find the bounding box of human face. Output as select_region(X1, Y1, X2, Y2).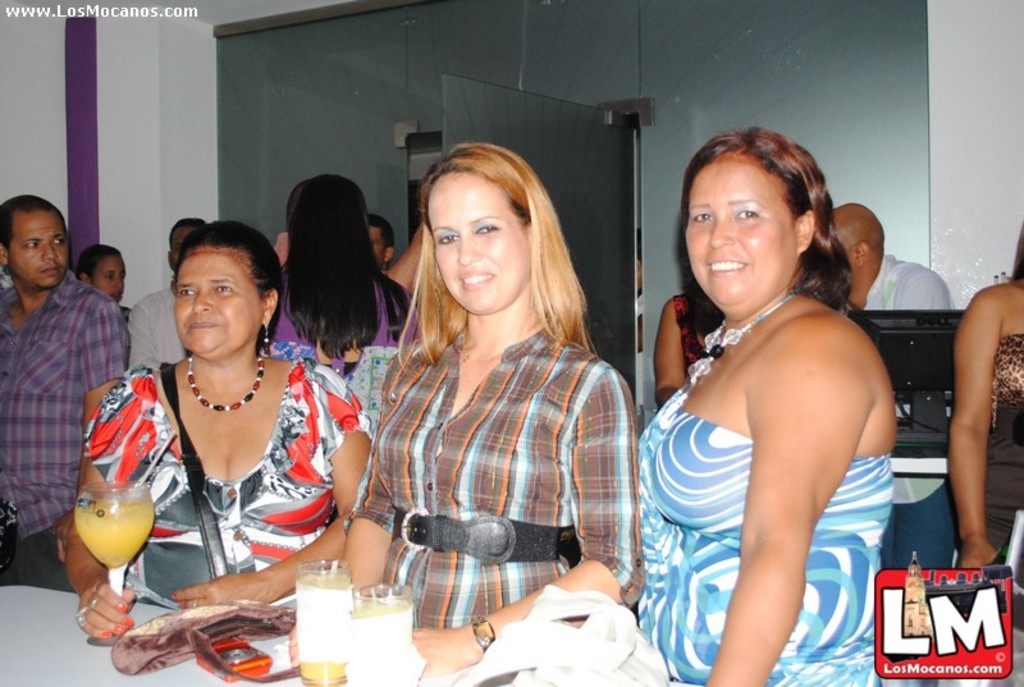
select_region(10, 214, 69, 289).
